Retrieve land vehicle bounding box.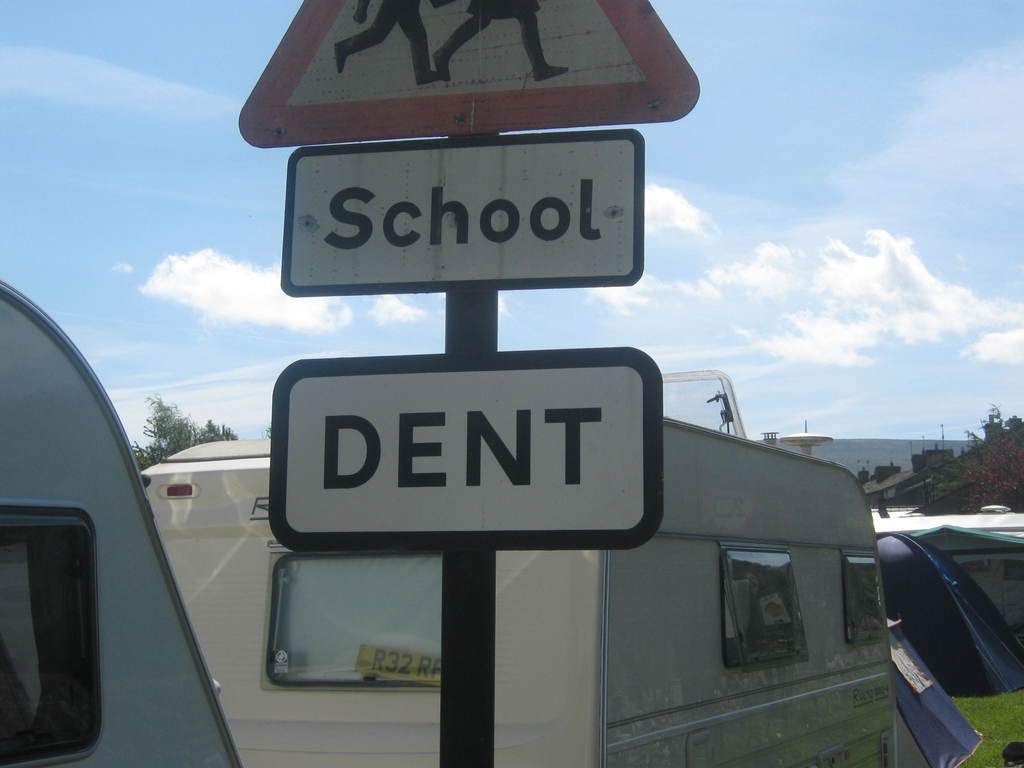
Bounding box: {"x1": 138, "y1": 367, "x2": 885, "y2": 767}.
